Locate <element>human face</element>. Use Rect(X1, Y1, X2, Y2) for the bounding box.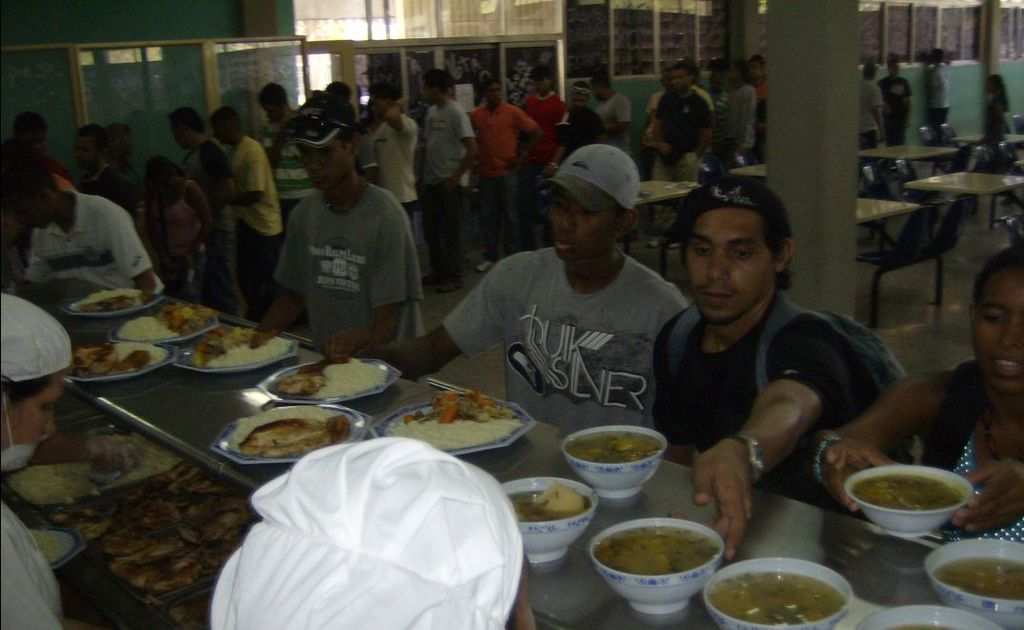
Rect(967, 270, 1023, 394).
